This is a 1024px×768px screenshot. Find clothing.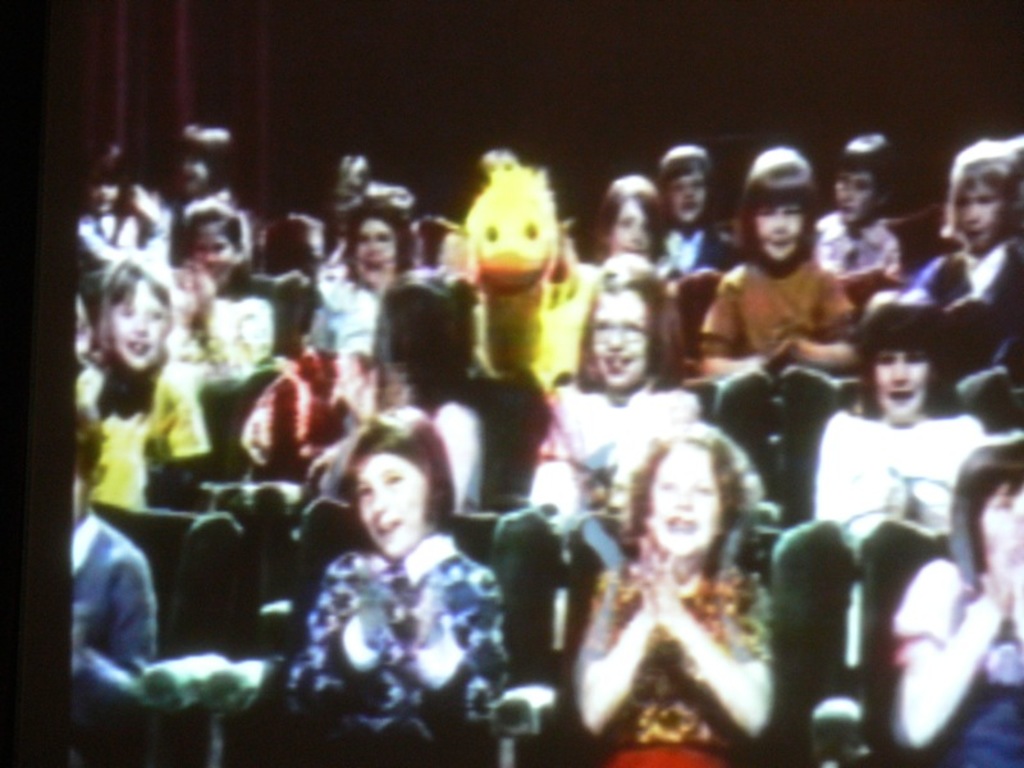
Bounding box: bbox=[69, 353, 214, 509].
